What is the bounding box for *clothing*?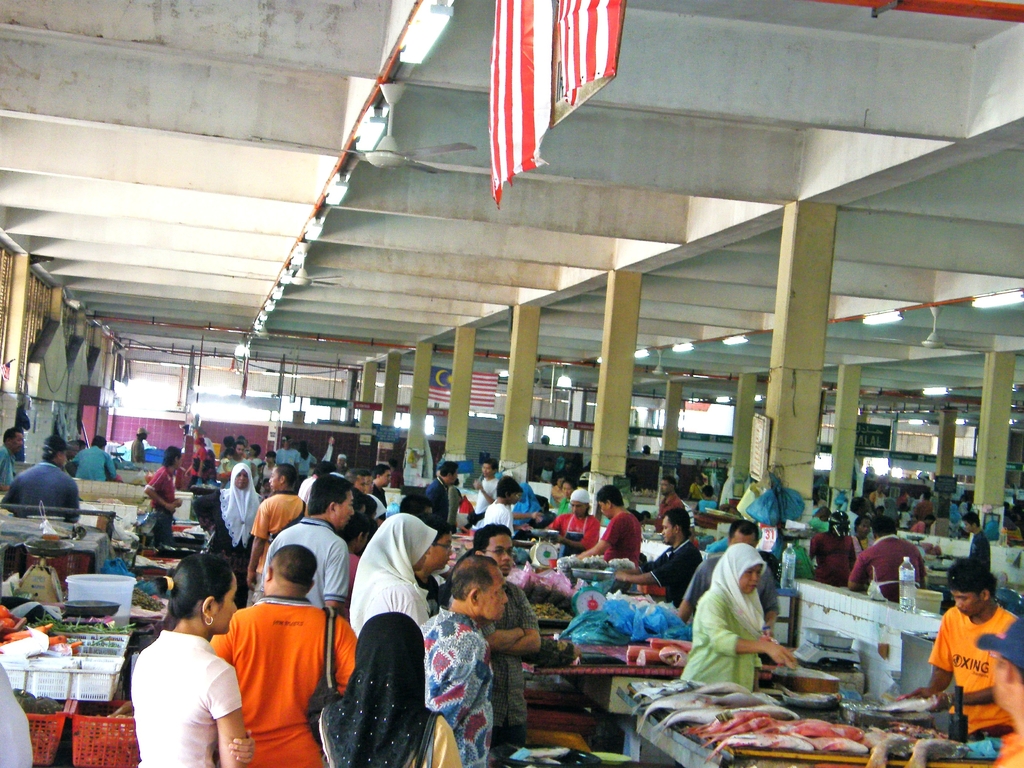
left=641, top=541, right=703, bottom=600.
